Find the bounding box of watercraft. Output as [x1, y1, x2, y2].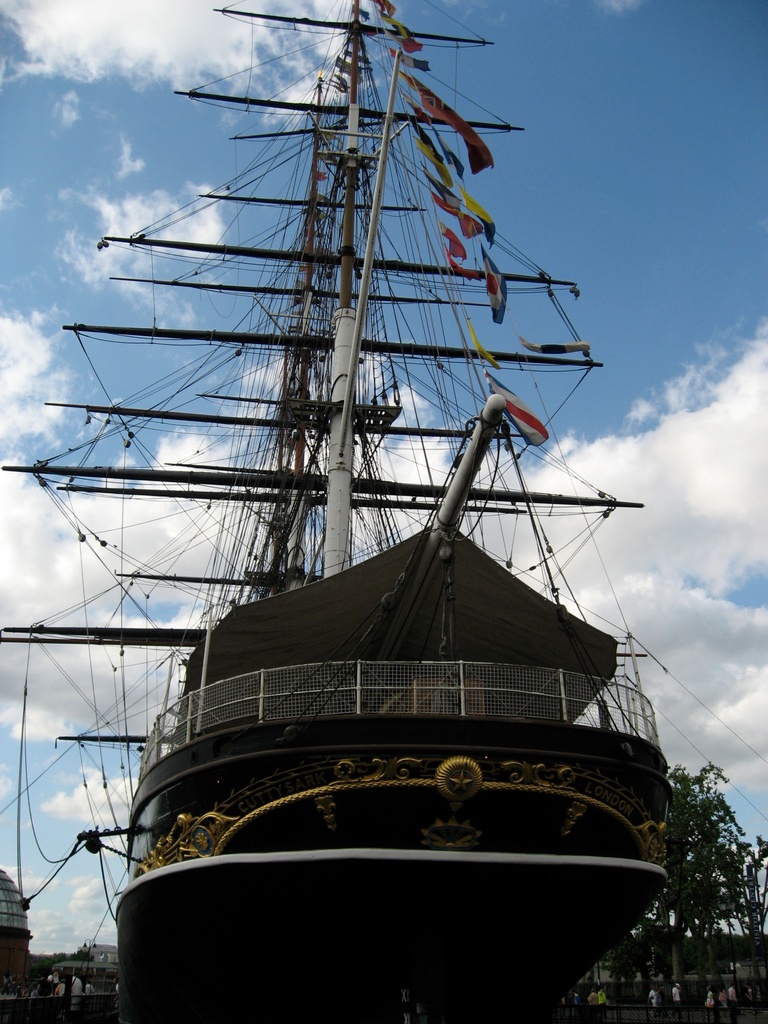
[17, 0, 726, 1023].
